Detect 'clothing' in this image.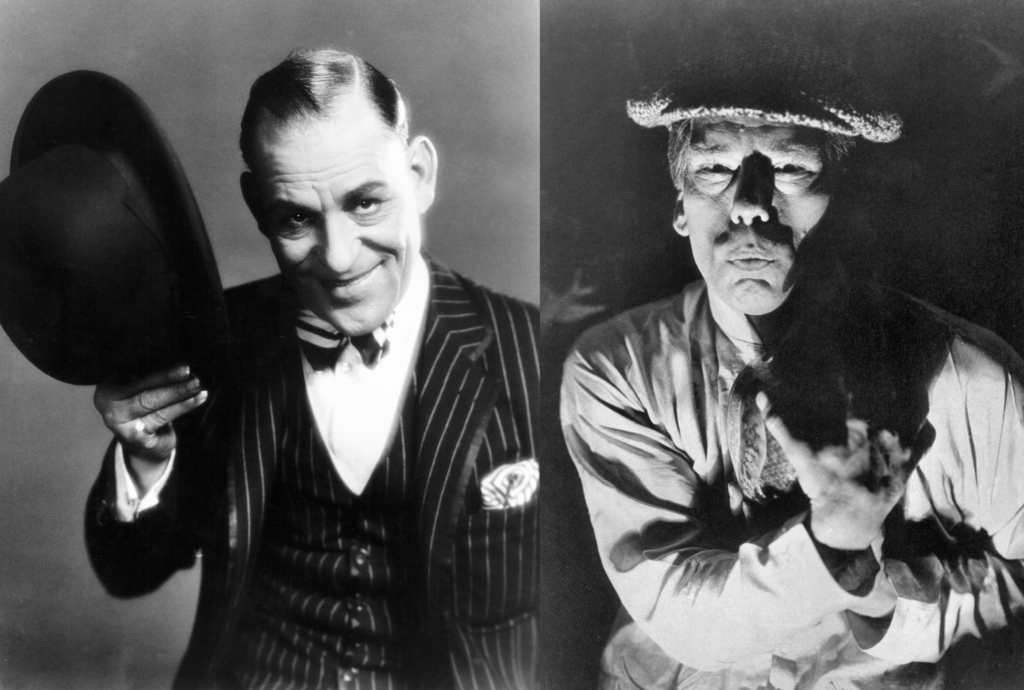
Detection: bbox=(81, 250, 536, 689).
